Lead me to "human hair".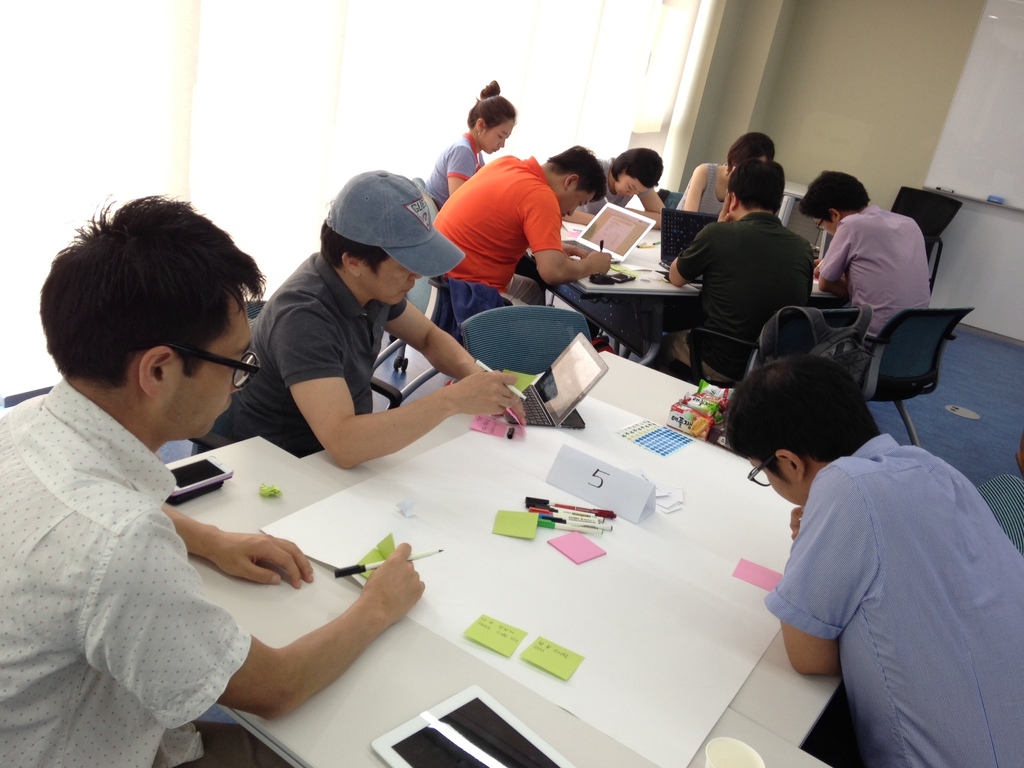
Lead to <region>316, 221, 390, 265</region>.
